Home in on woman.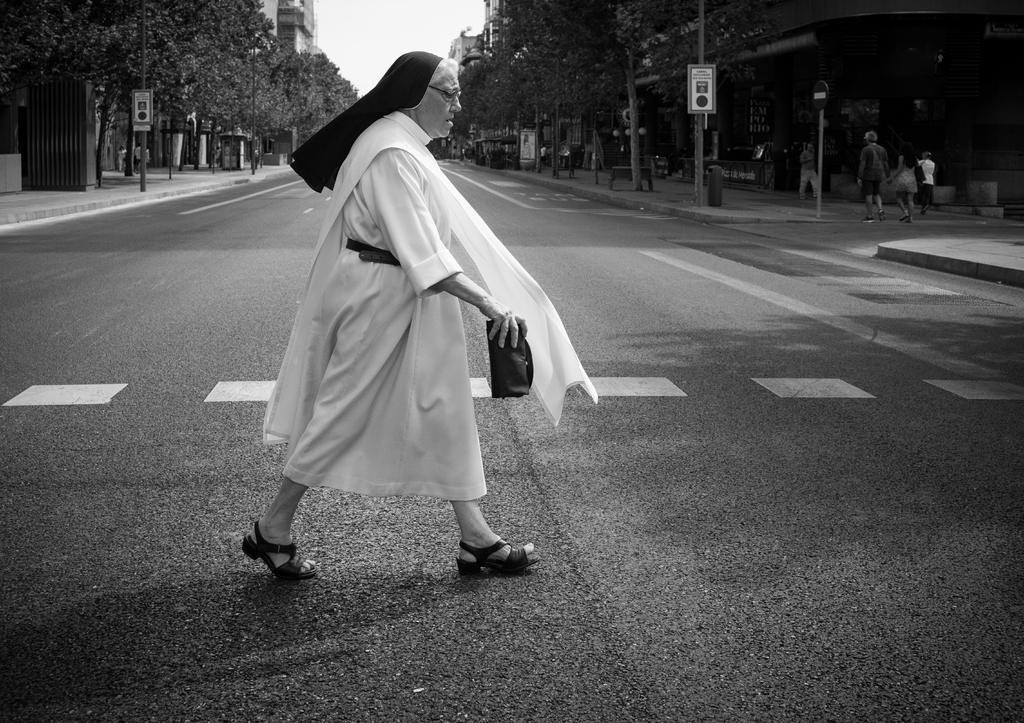
Homed in at x1=264, y1=52, x2=558, y2=573.
